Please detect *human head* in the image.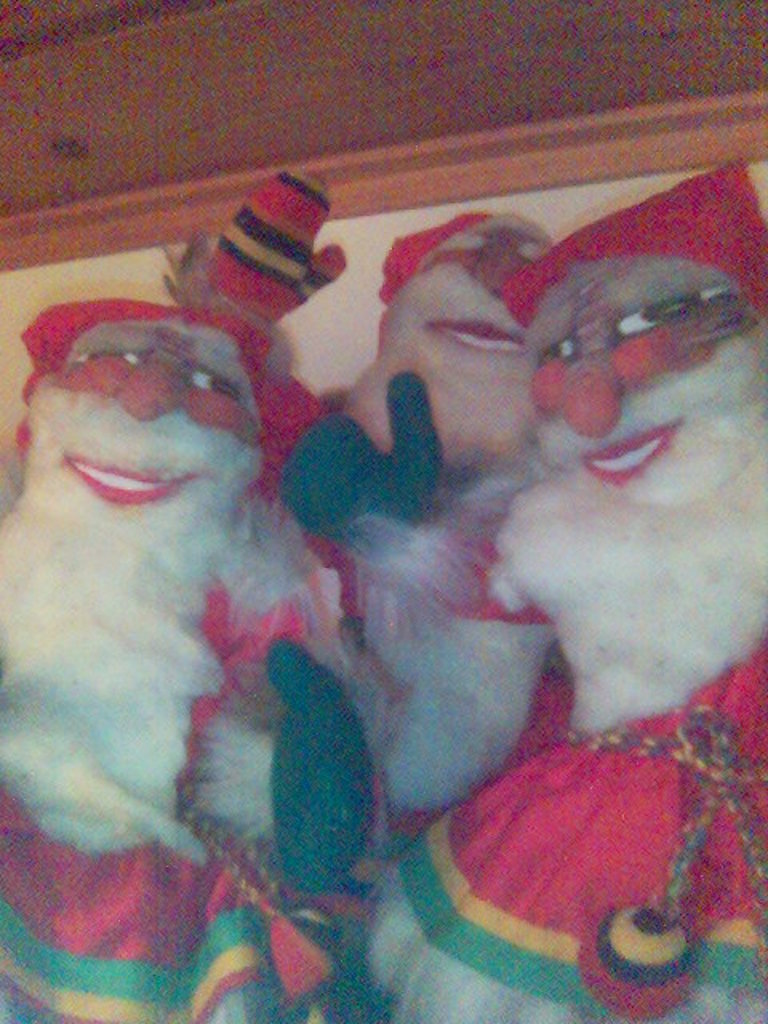
box(10, 291, 270, 531).
